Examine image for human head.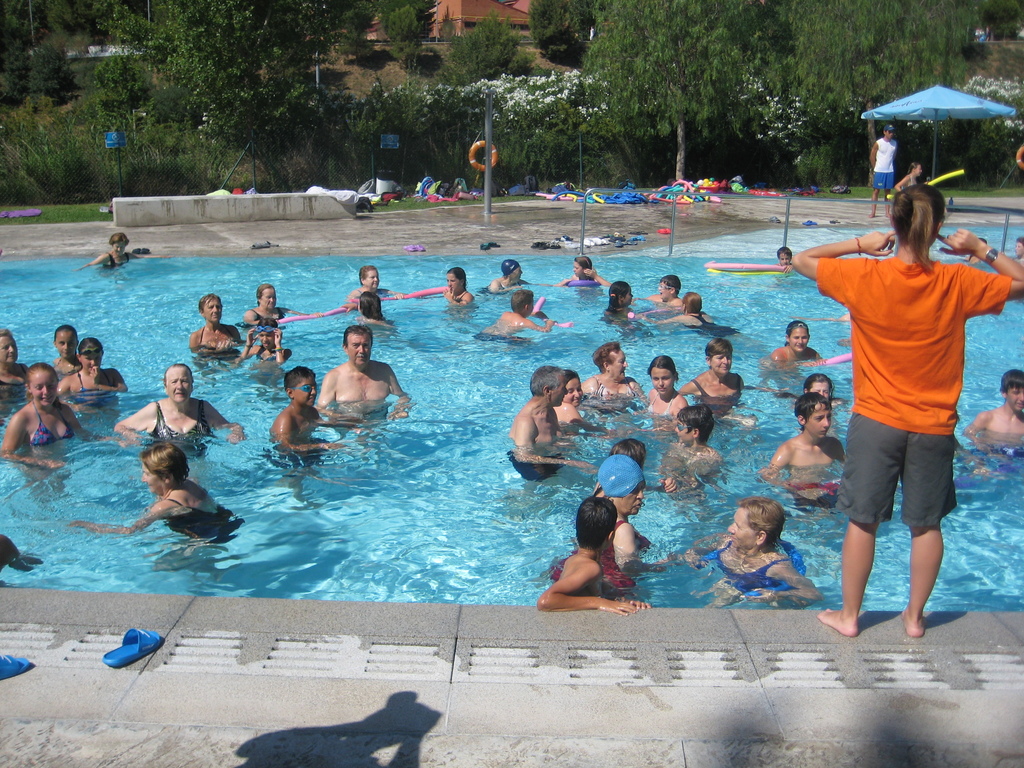
Examination result: left=508, top=291, right=531, bottom=316.
